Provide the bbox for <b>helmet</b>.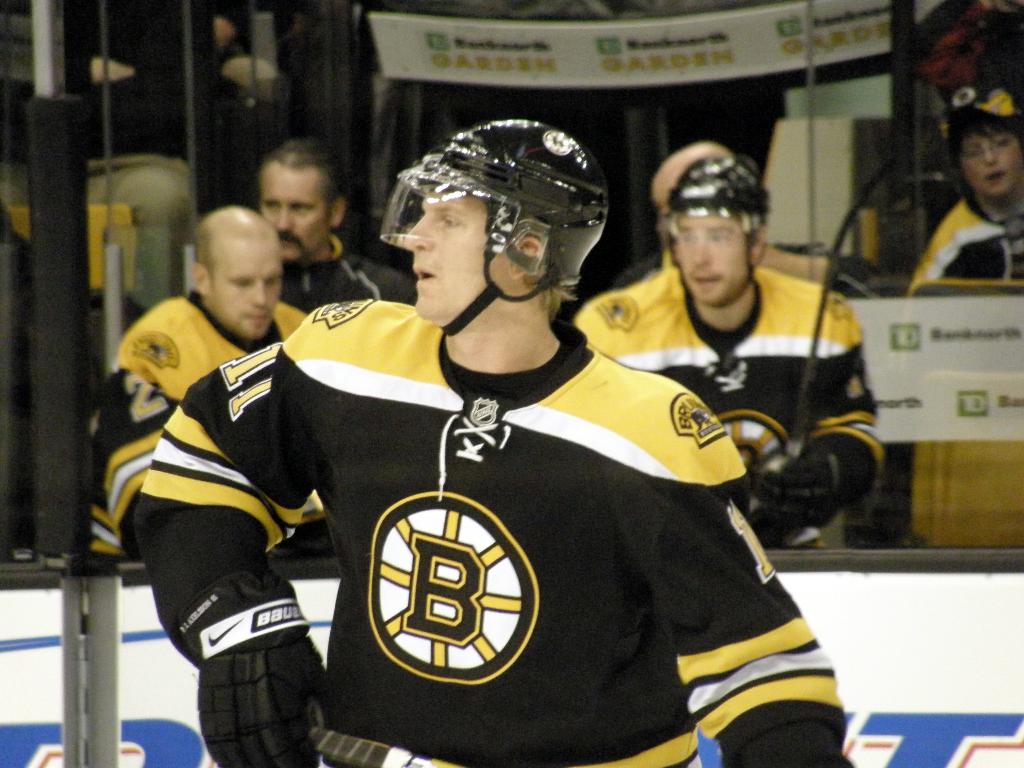
<region>379, 114, 621, 349</region>.
